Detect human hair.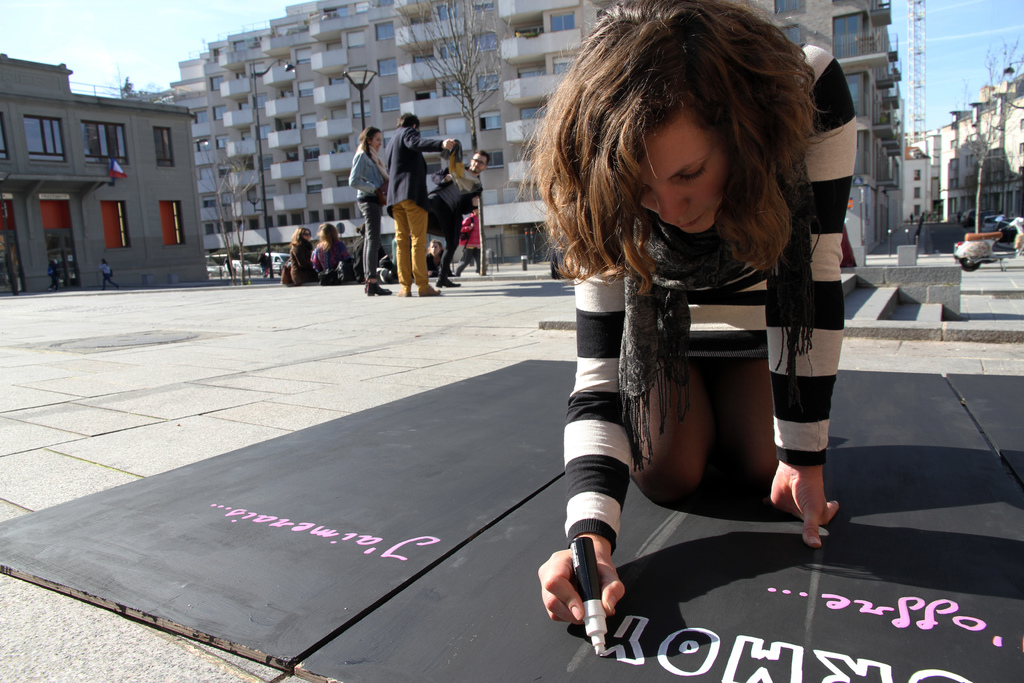
Detected at (426,238,445,252).
